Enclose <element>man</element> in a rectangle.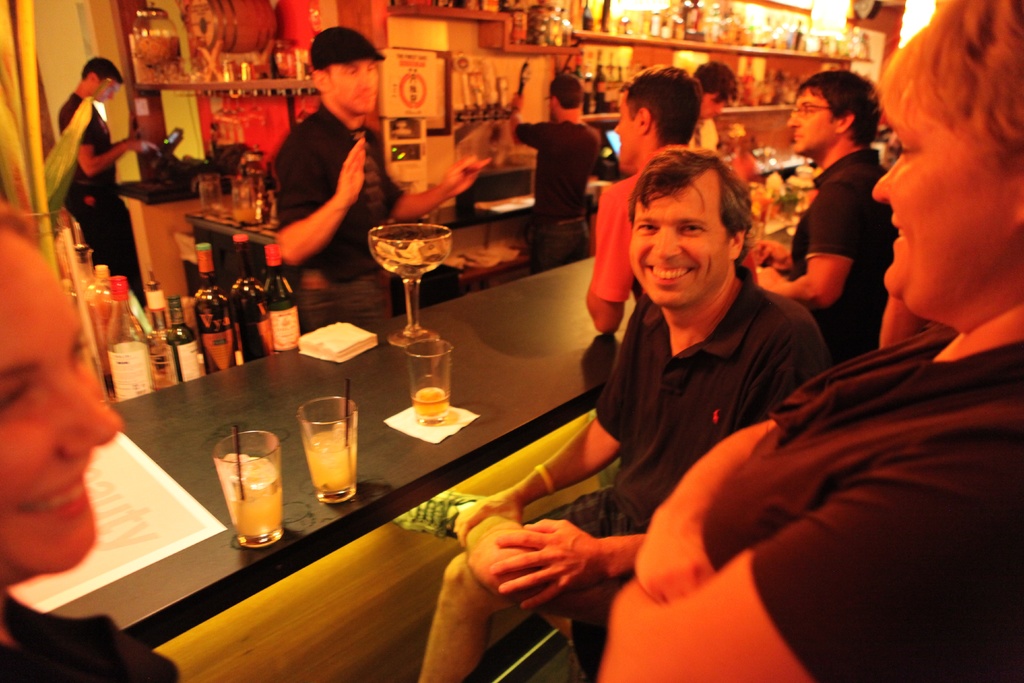
detection(582, 65, 705, 331).
